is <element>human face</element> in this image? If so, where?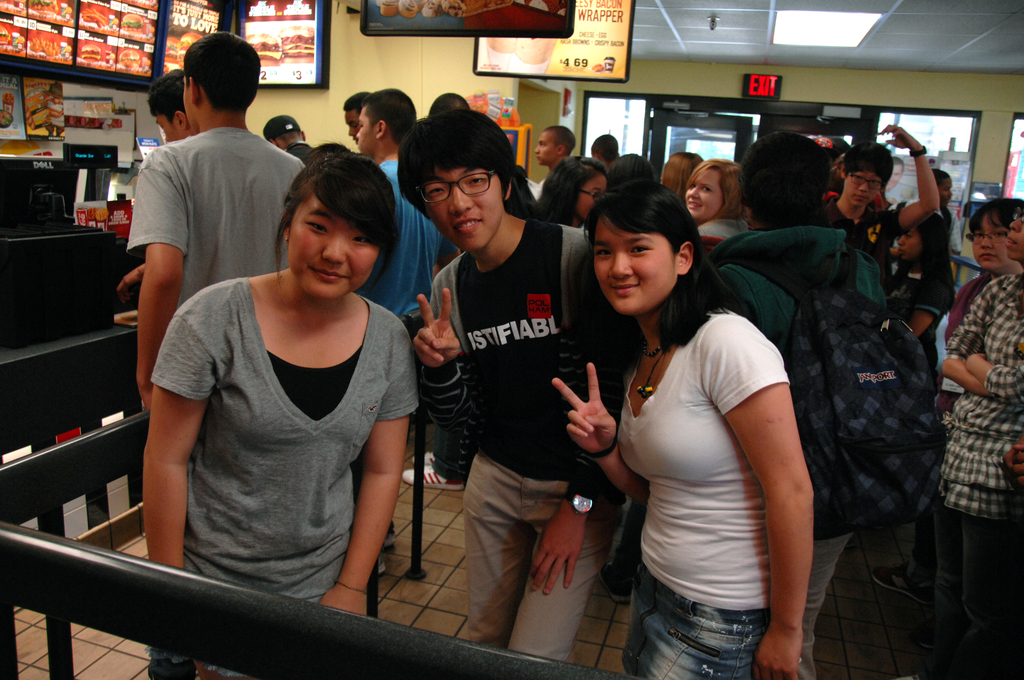
Yes, at <box>941,176,950,206</box>.
